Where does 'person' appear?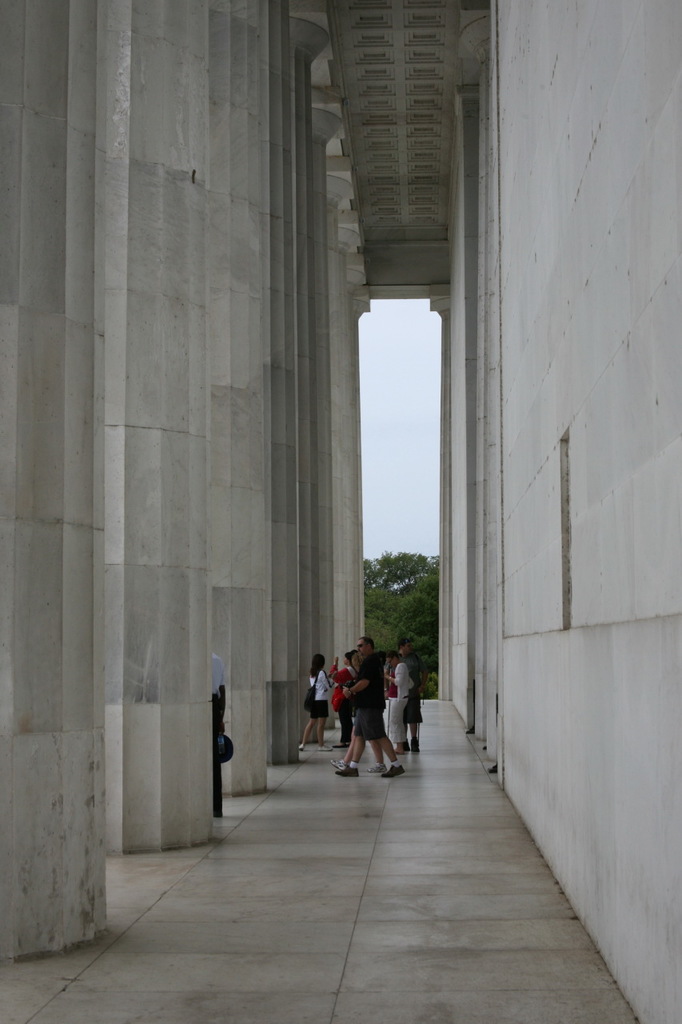
Appears at Rect(210, 656, 228, 821).
